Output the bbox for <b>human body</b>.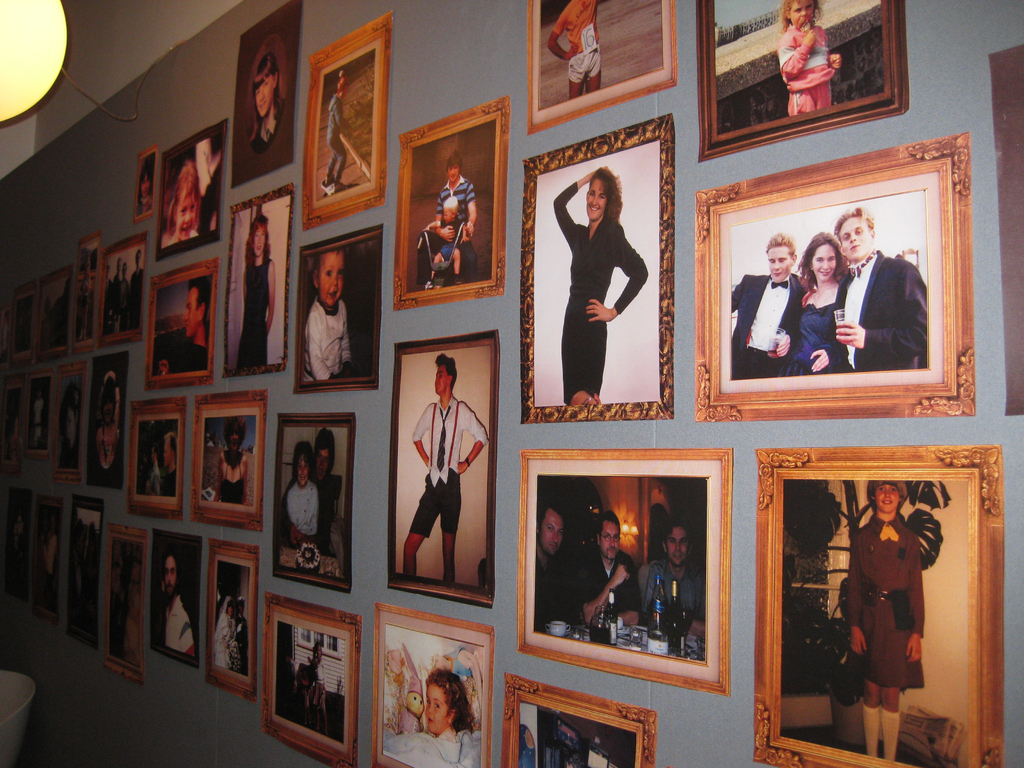
(566, 161, 657, 415).
